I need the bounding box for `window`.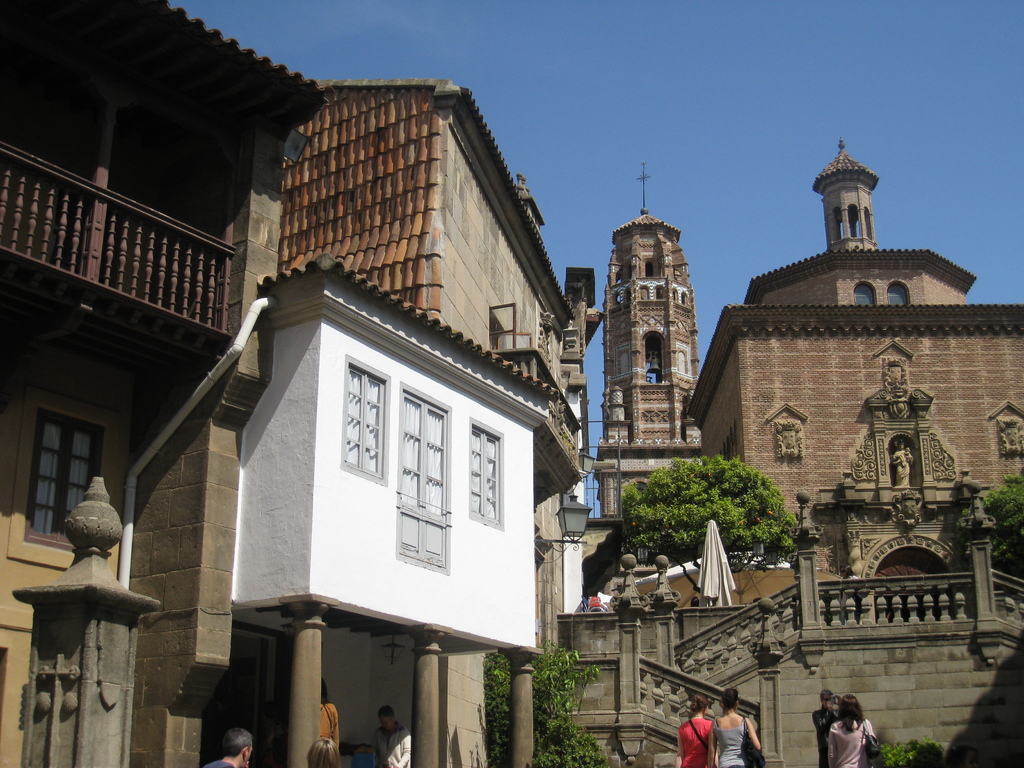
Here it is: 400/399/444/569.
